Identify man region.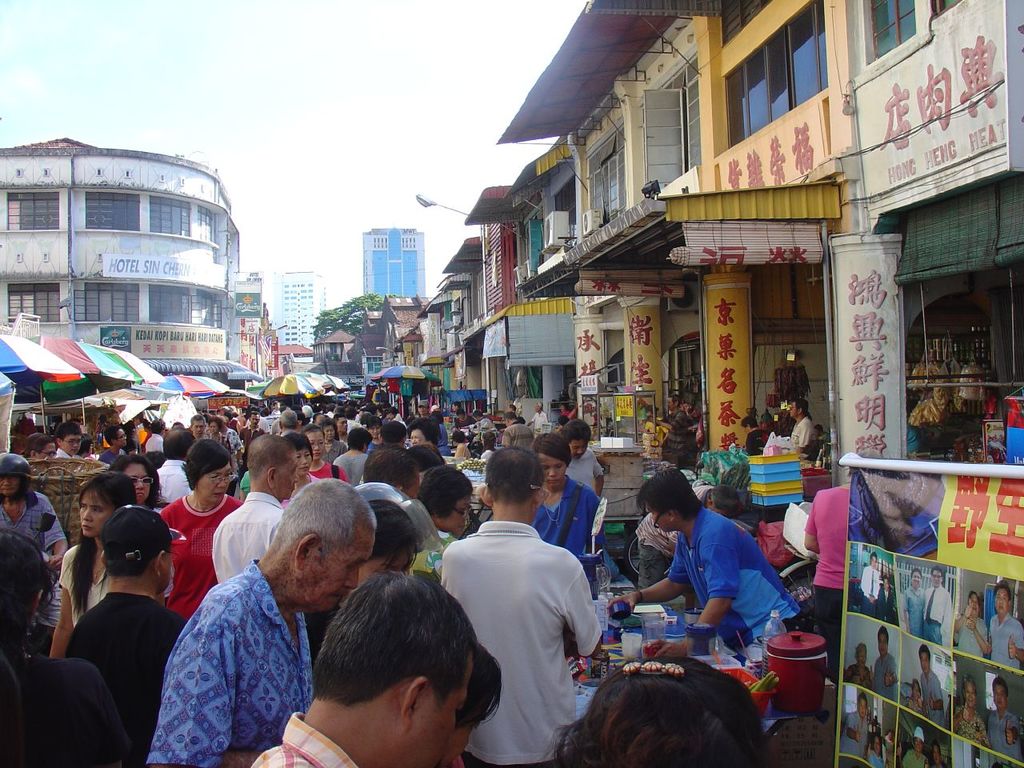
Region: bbox=(989, 578, 1023, 666).
